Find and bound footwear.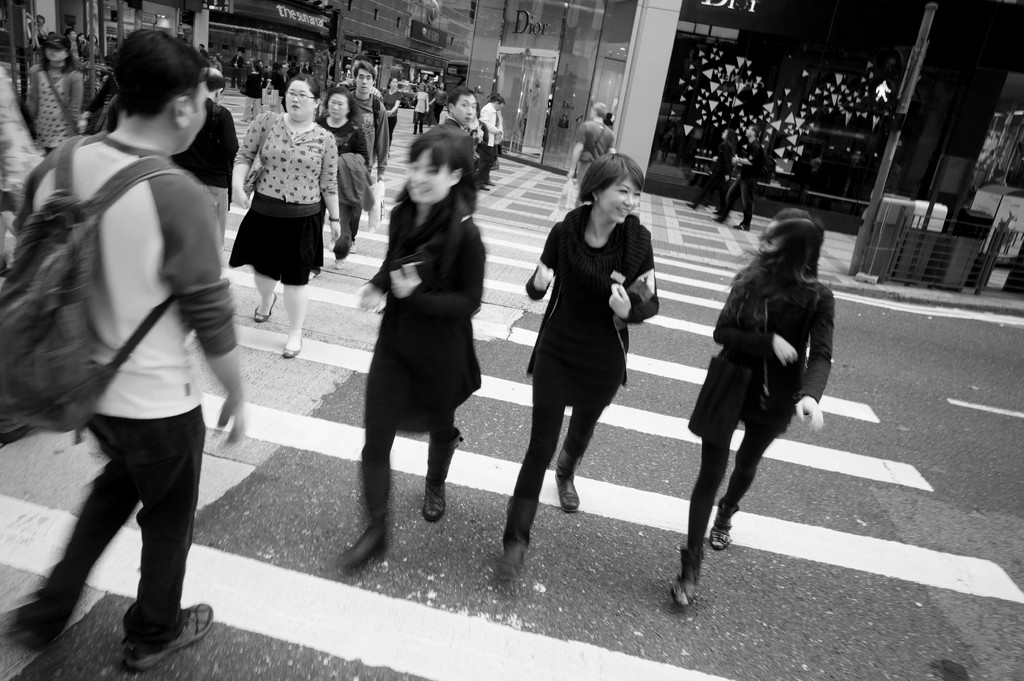
Bound: {"x1": 686, "y1": 201, "x2": 694, "y2": 210}.
